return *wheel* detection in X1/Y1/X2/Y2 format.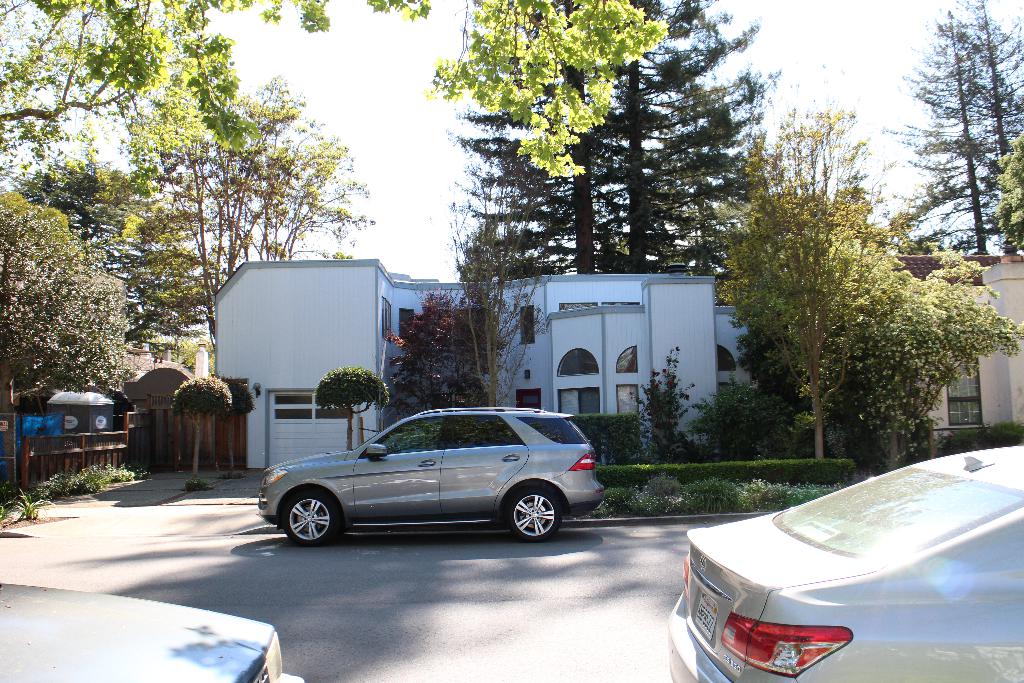
506/492/564/539.
